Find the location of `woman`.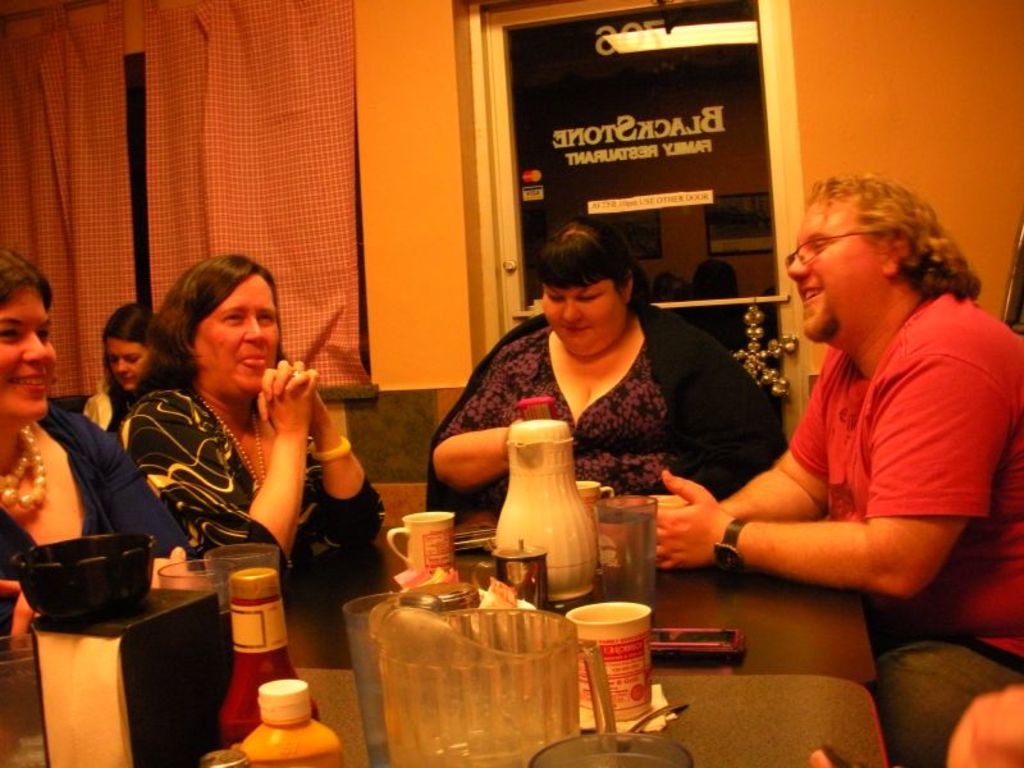
Location: (x1=86, y1=296, x2=180, y2=443).
